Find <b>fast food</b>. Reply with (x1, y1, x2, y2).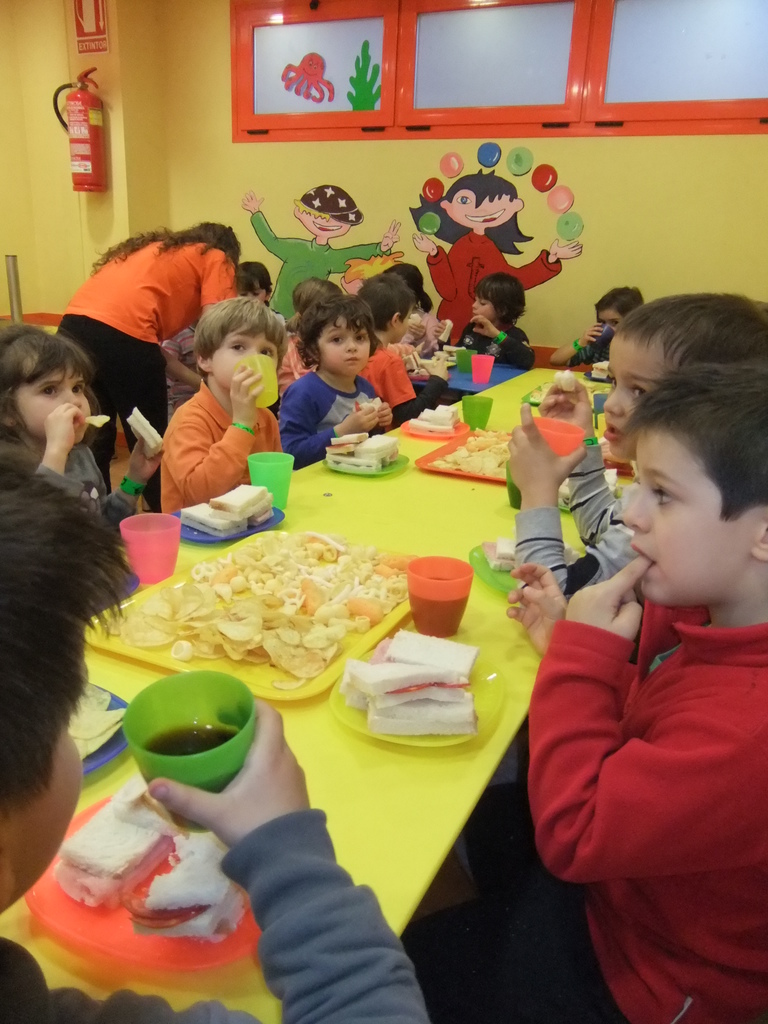
(133, 832, 248, 939).
